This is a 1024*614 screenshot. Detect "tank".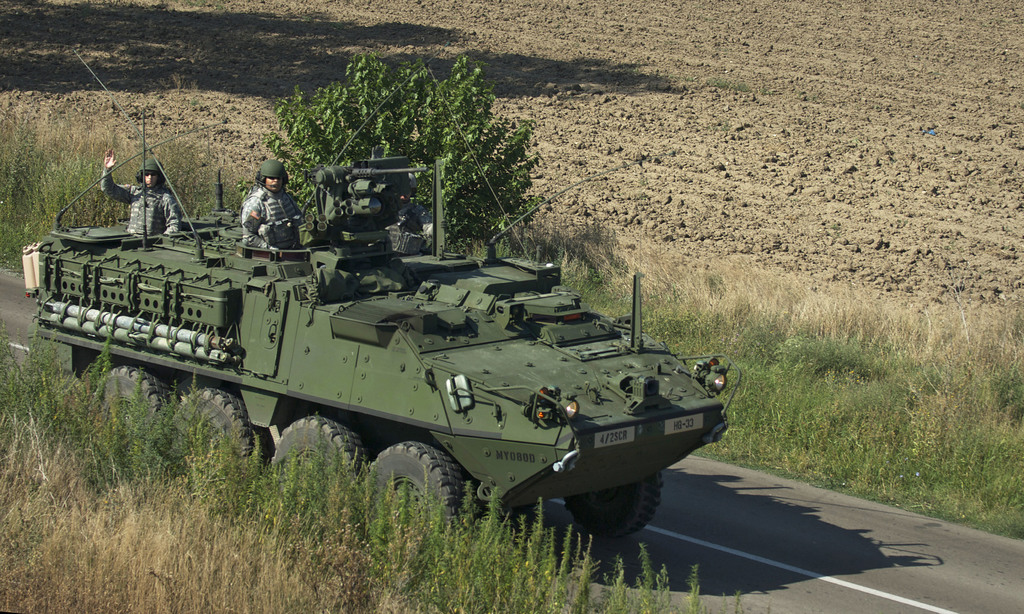
rect(29, 53, 730, 544).
